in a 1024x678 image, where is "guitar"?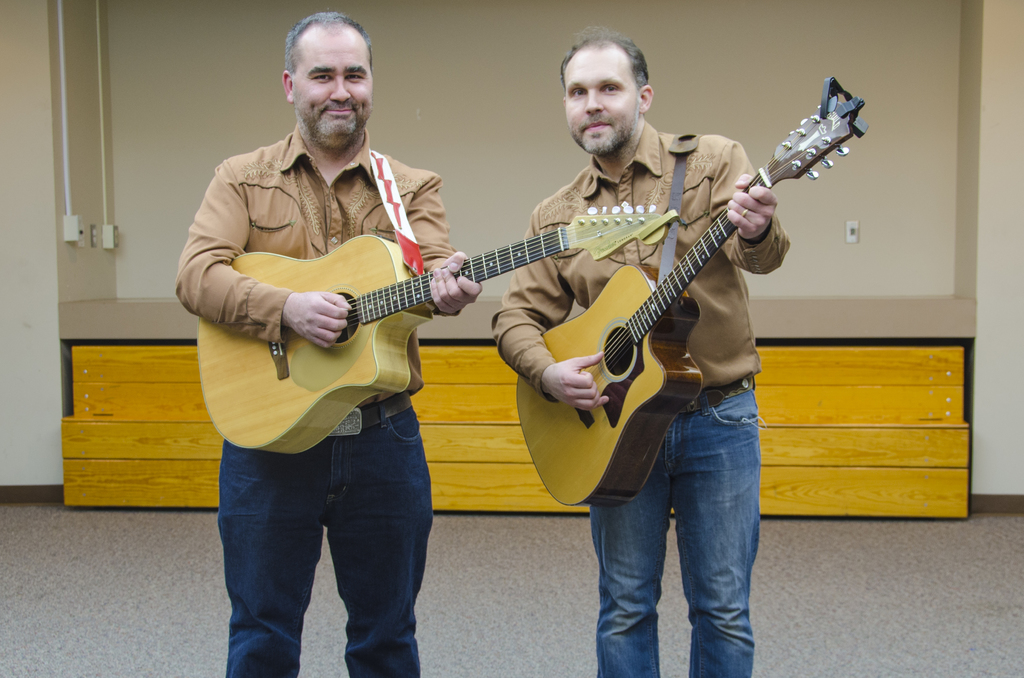
rect(182, 216, 664, 458).
